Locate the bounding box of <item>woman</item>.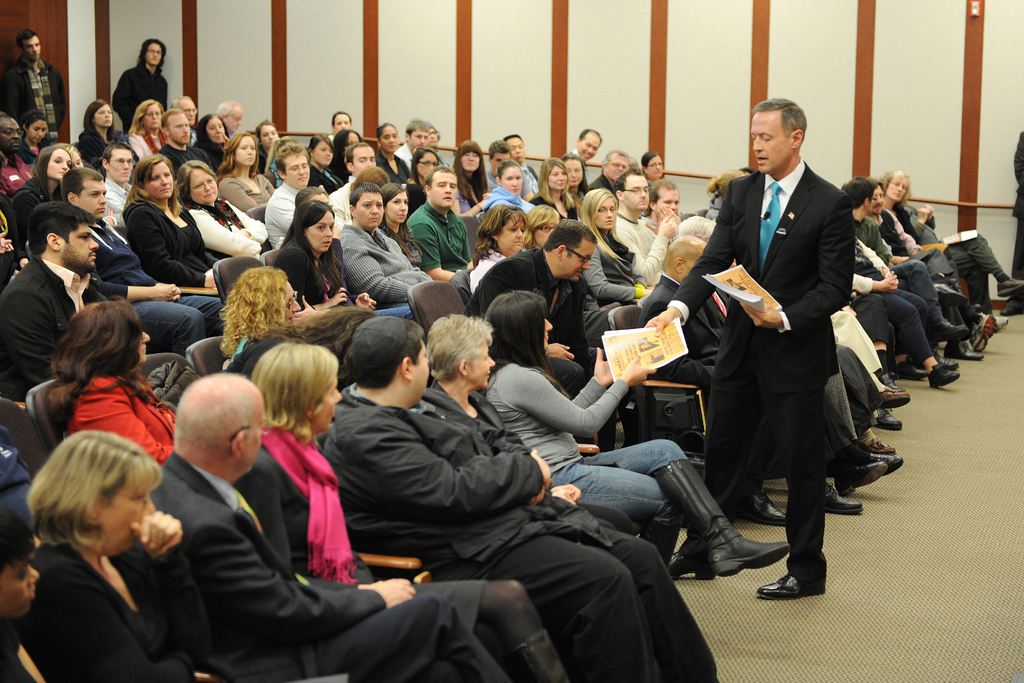
Bounding box: box(229, 299, 381, 393).
